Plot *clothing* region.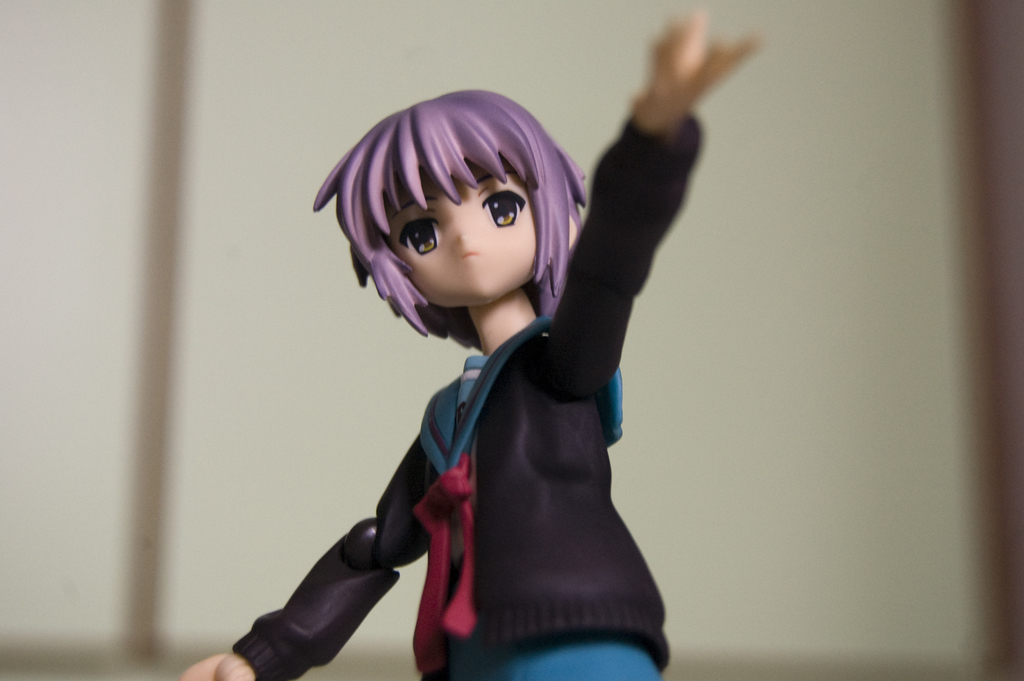
Plotted at (327, 231, 702, 680).
